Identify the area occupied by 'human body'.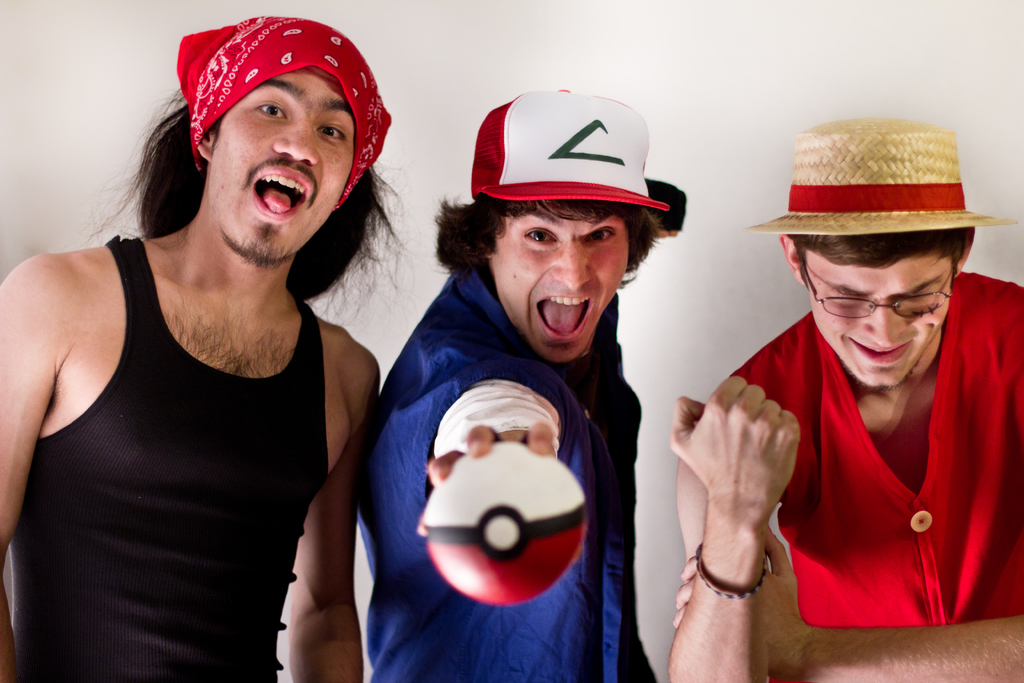
Area: box=[0, 7, 379, 682].
